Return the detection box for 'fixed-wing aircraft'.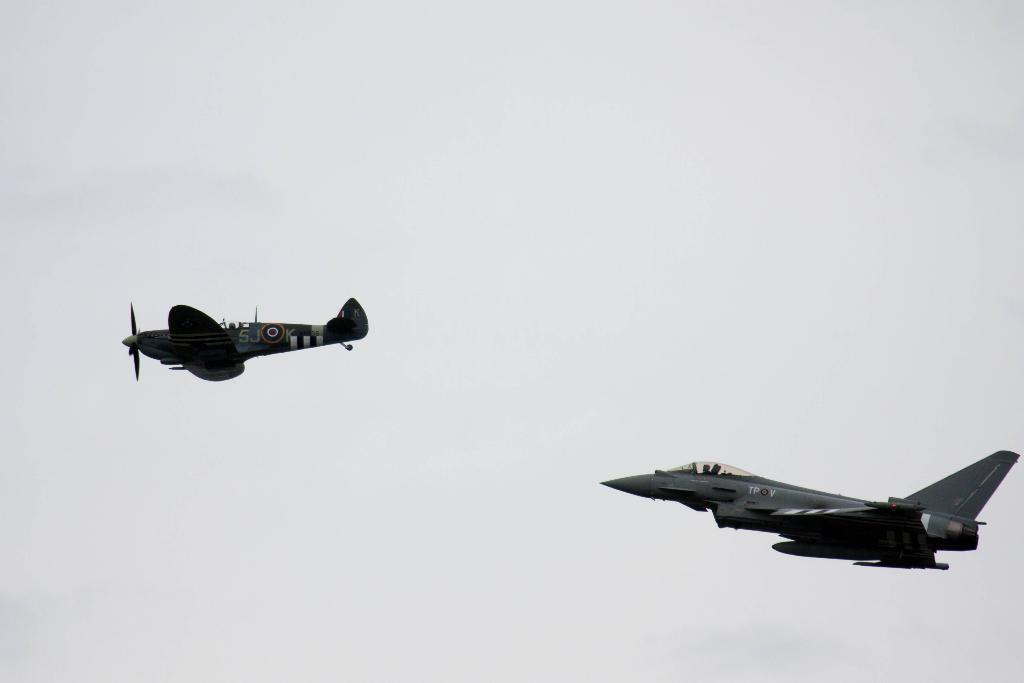
607:447:1013:572.
